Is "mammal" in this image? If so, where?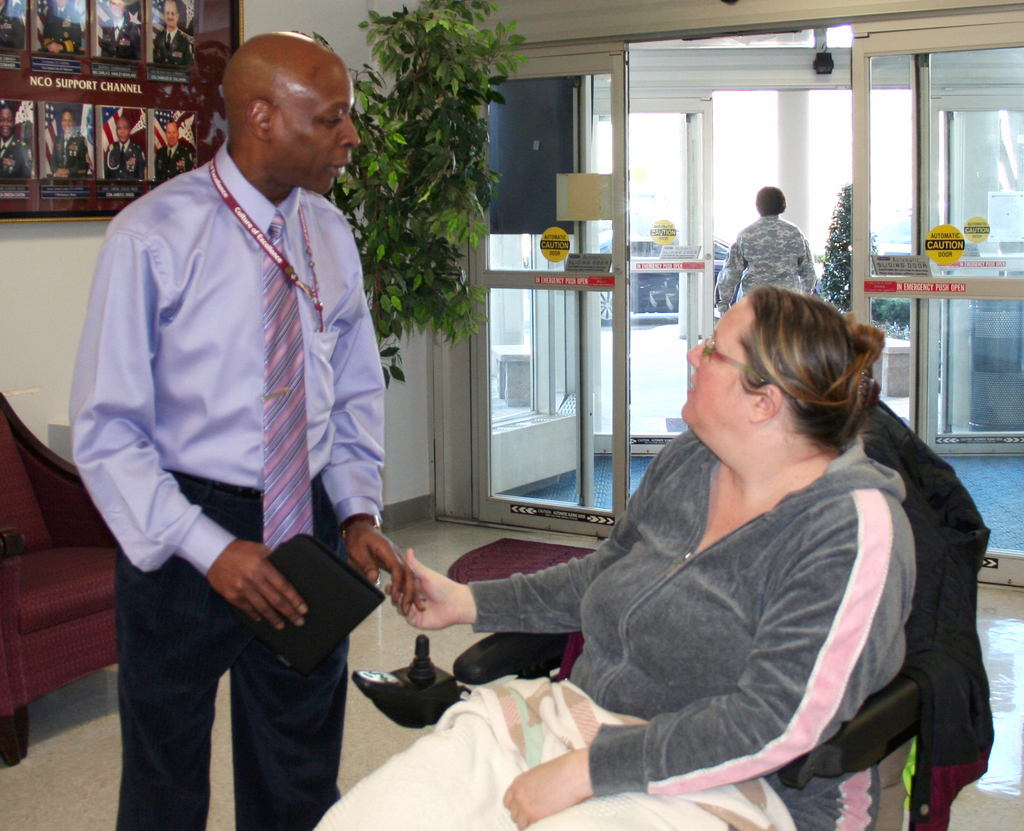
Yes, at crop(713, 184, 819, 315).
